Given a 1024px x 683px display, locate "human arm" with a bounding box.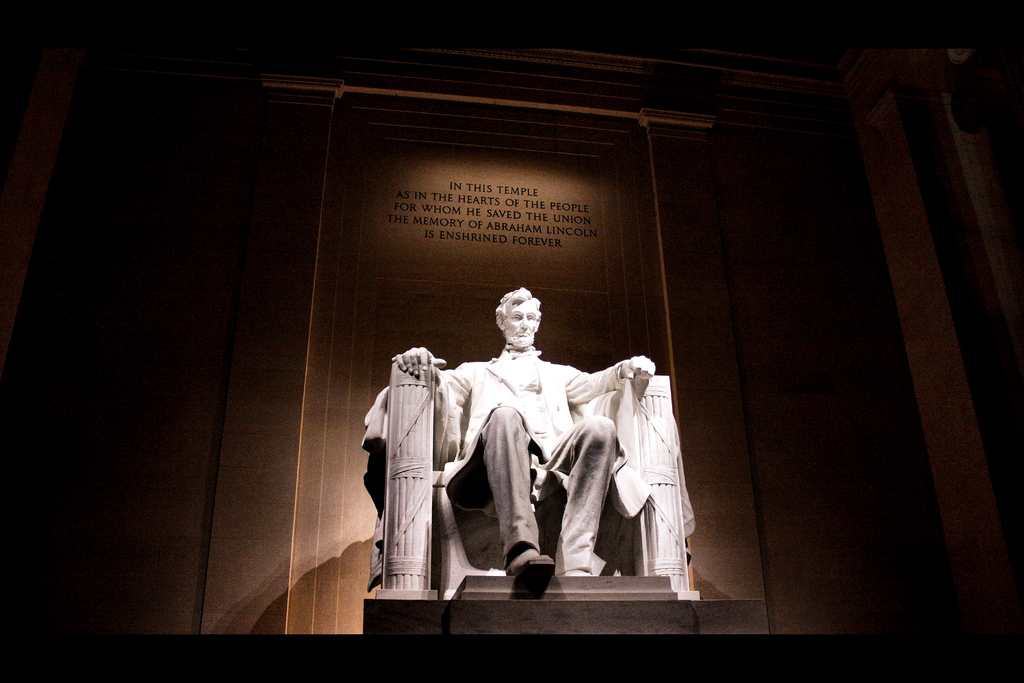
Located: BBox(390, 337, 449, 379).
